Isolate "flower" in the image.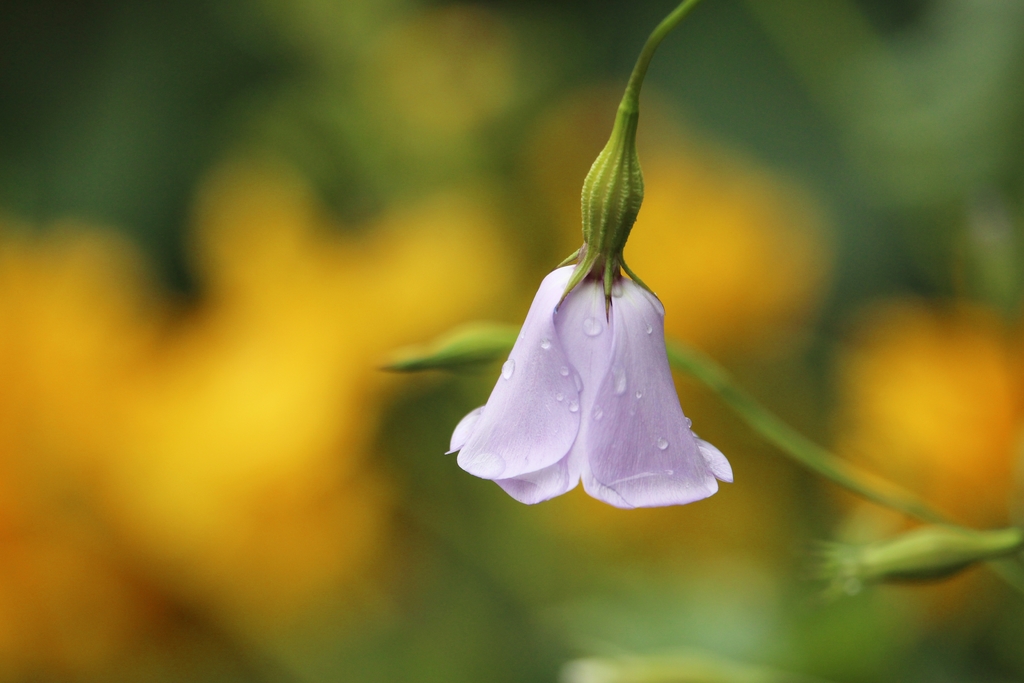
Isolated region: [left=446, top=257, right=732, bottom=514].
